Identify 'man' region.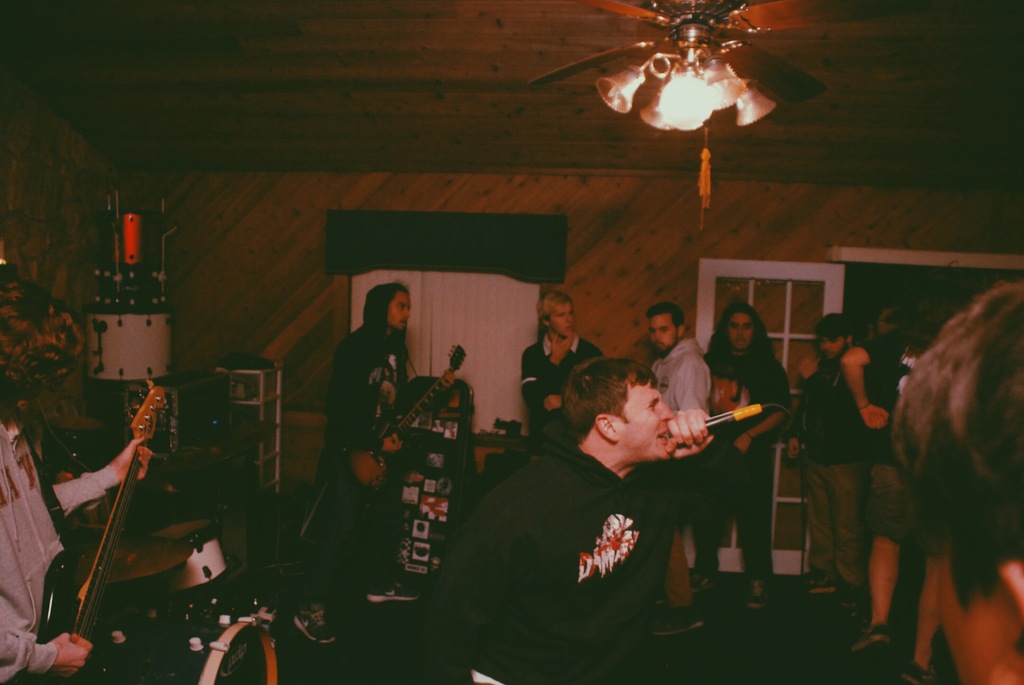
Region: locate(693, 301, 794, 610).
